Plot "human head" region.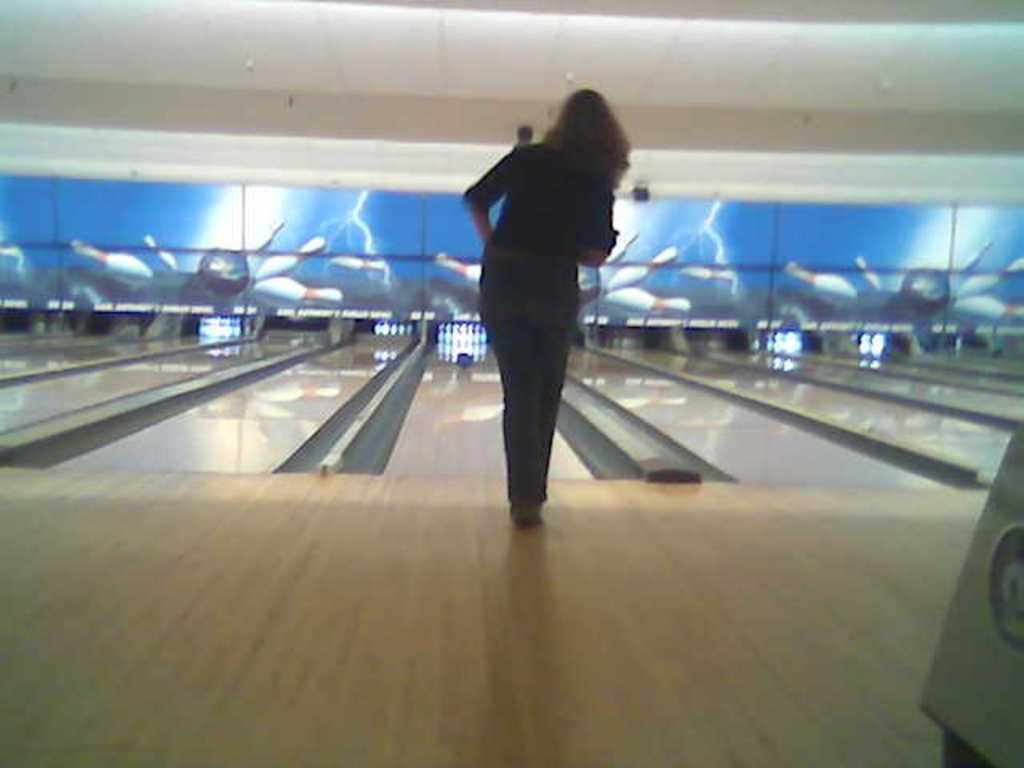
Plotted at [left=544, top=83, right=627, bottom=173].
